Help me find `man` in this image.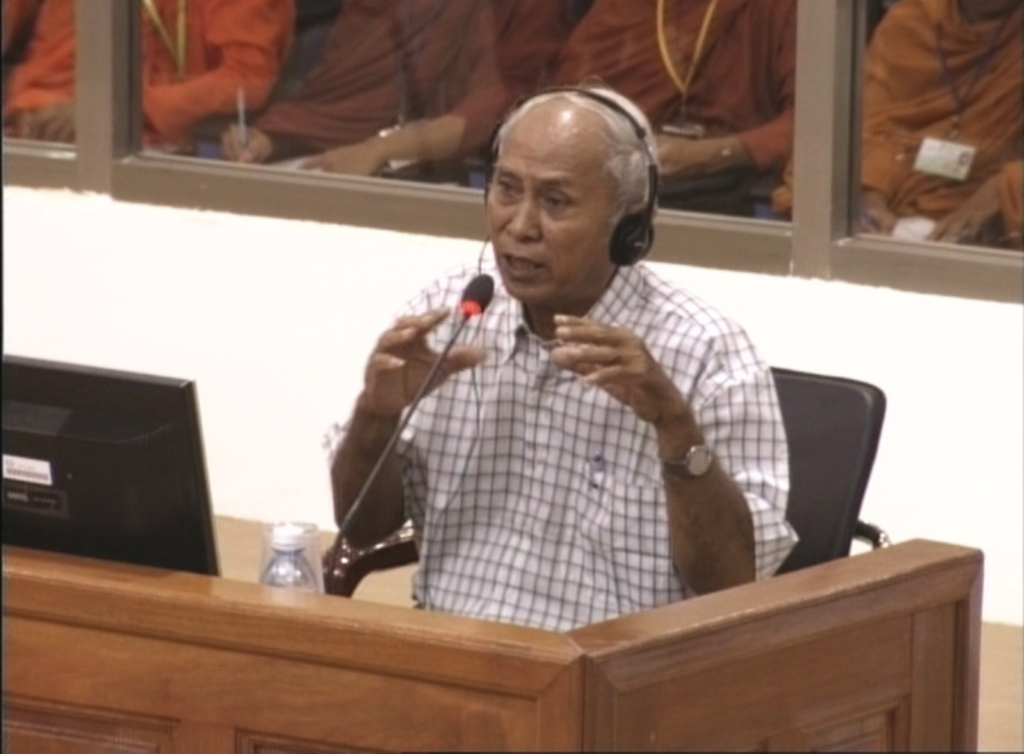
Found it: detection(547, 0, 798, 212).
